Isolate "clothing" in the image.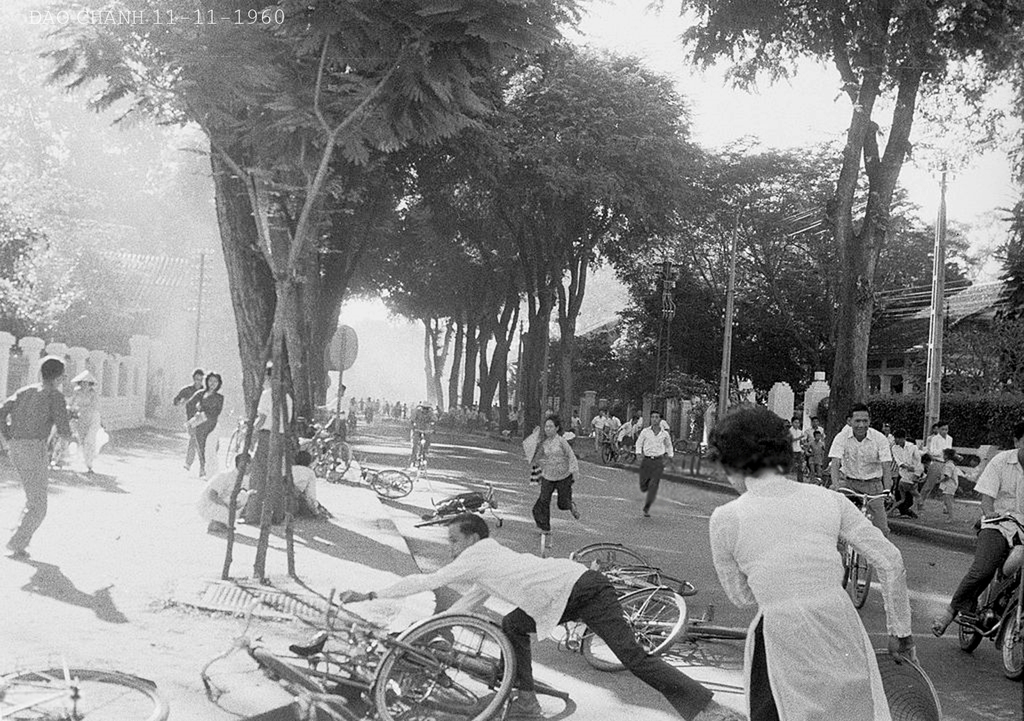
Isolated region: (x1=534, y1=428, x2=577, y2=524).
